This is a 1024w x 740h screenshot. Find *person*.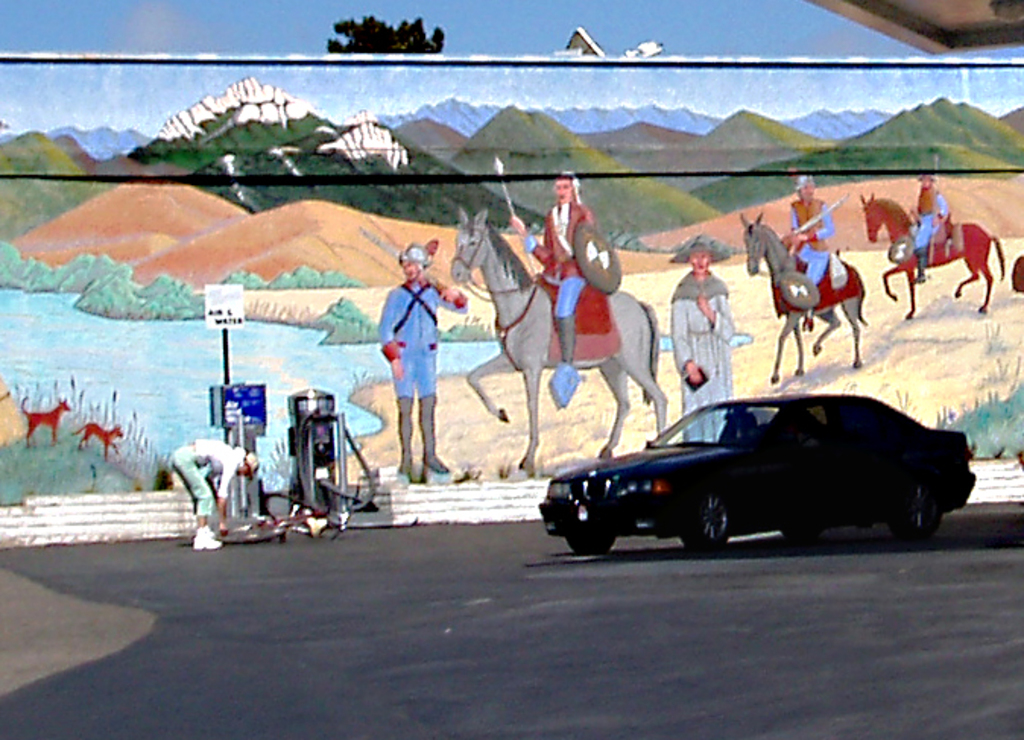
Bounding box: [x1=172, y1=435, x2=257, y2=552].
